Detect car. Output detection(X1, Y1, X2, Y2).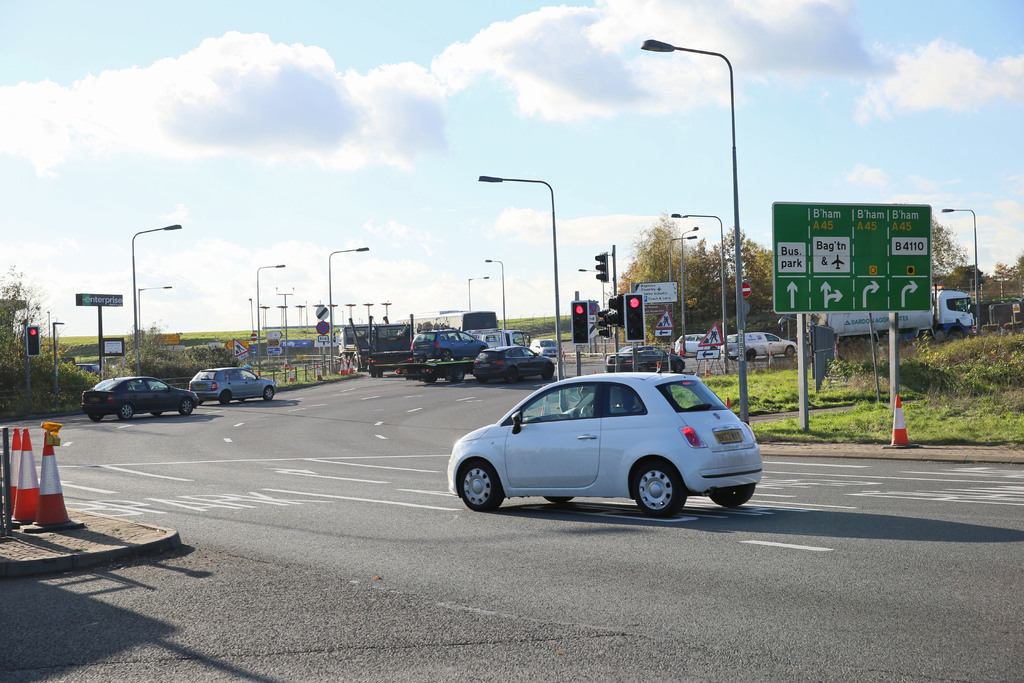
detection(602, 339, 686, 369).
